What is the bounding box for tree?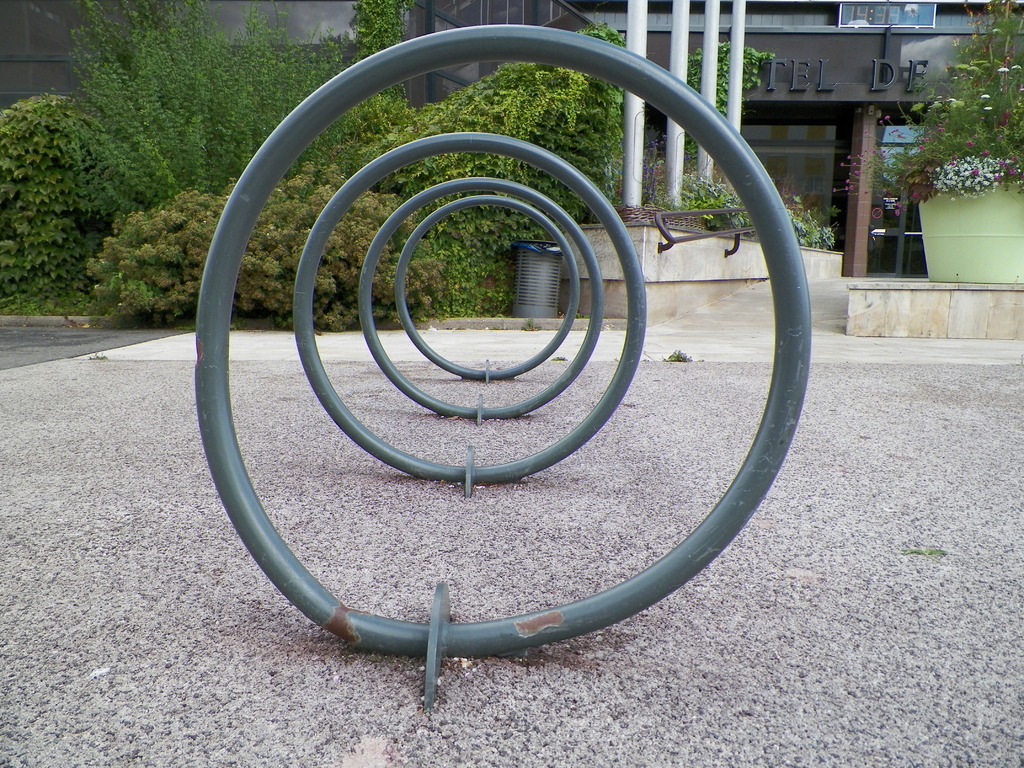
<bbox>671, 76, 743, 260</bbox>.
